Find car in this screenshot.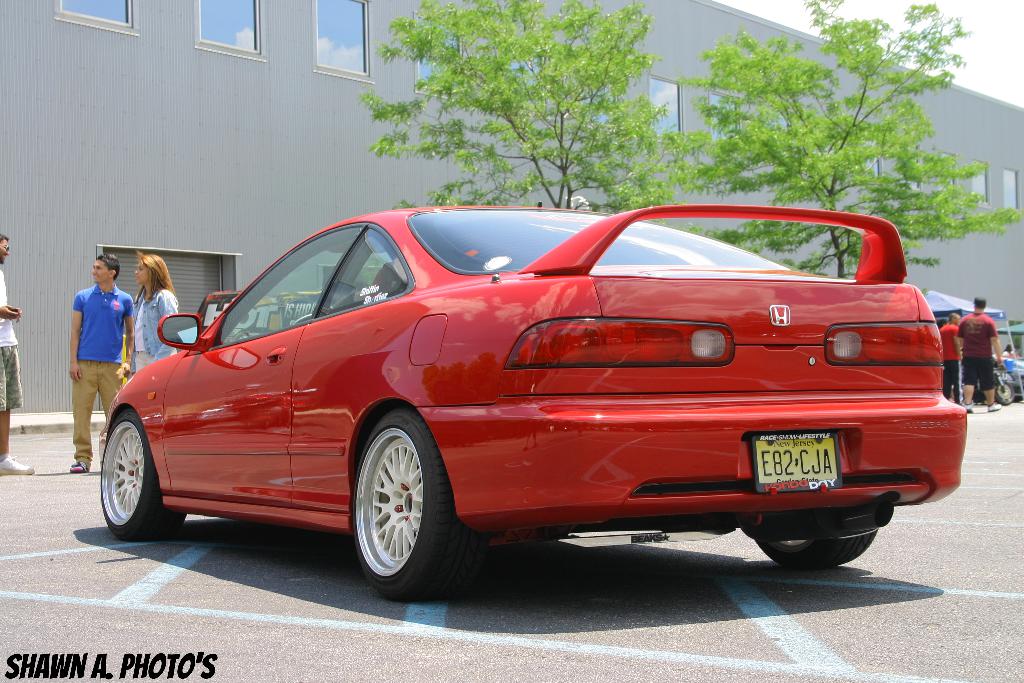
The bounding box for car is (99, 202, 965, 603).
